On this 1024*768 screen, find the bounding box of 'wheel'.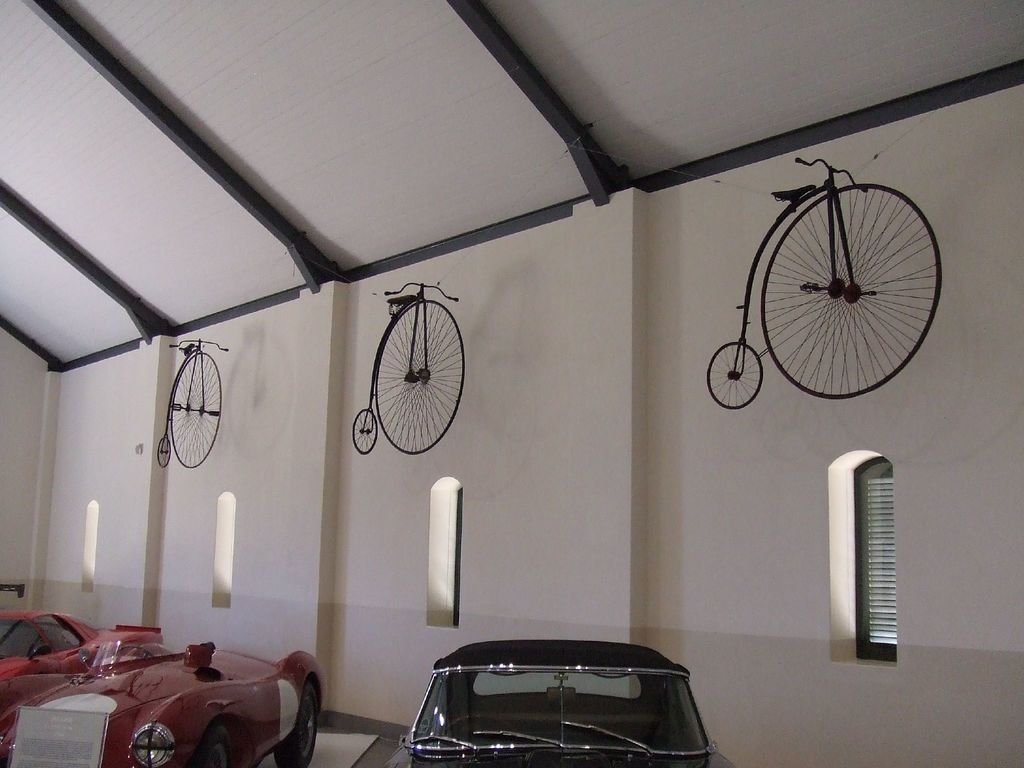
Bounding box: Rect(275, 684, 317, 767).
